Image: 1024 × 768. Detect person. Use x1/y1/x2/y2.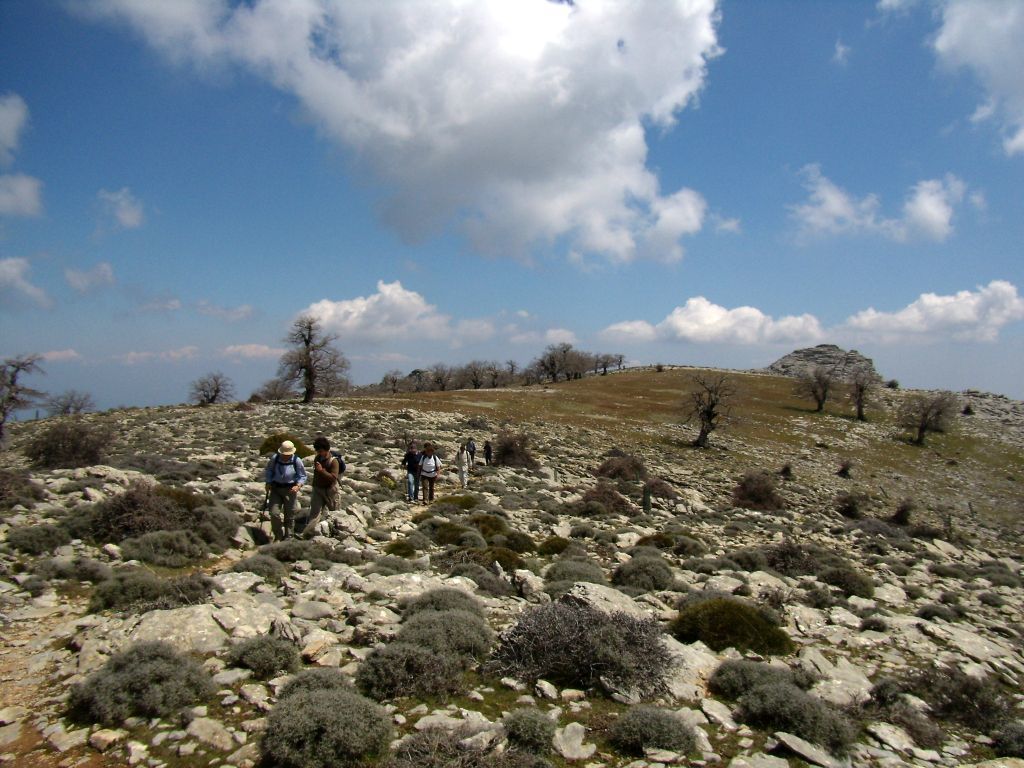
414/441/442/503.
